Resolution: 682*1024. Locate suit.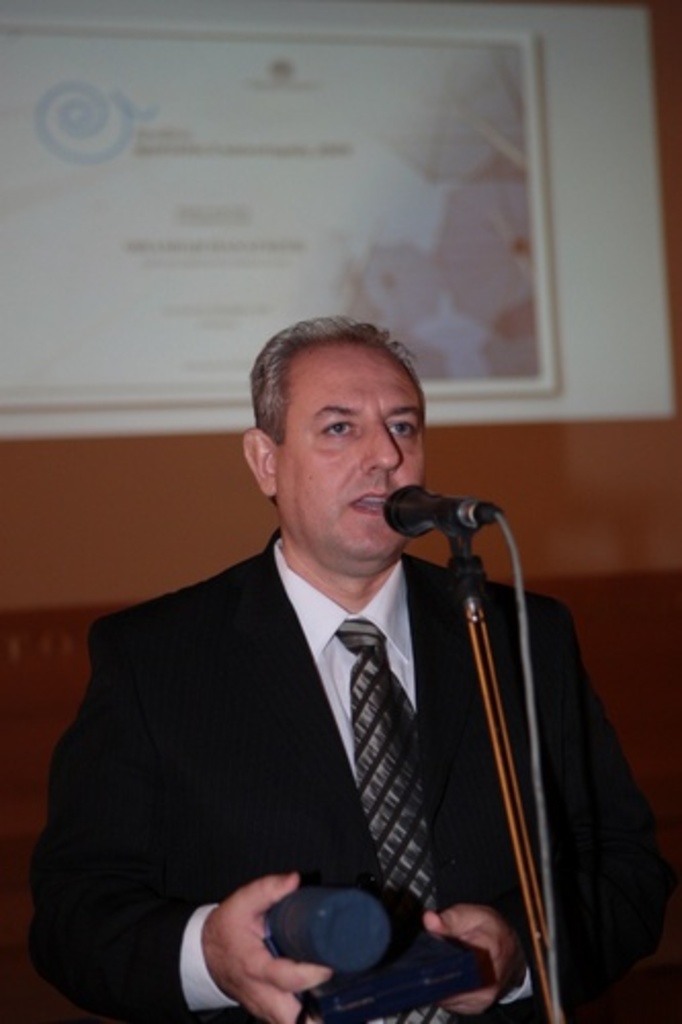
(x1=55, y1=524, x2=580, y2=1001).
